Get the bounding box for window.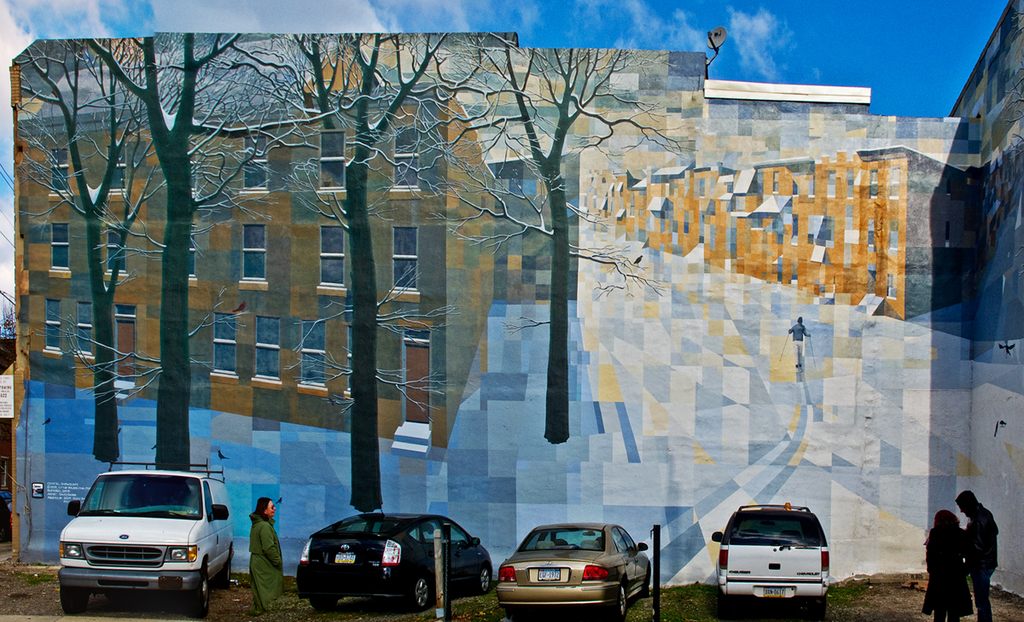
l=318, t=132, r=345, b=194.
